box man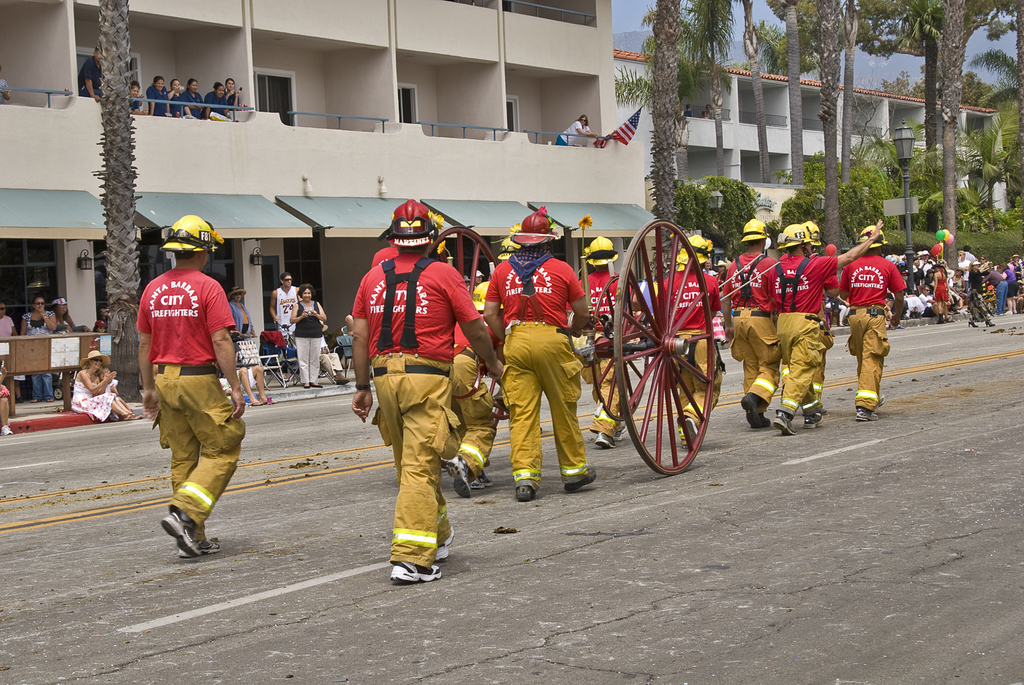
x1=837, y1=221, x2=906, y2=421
